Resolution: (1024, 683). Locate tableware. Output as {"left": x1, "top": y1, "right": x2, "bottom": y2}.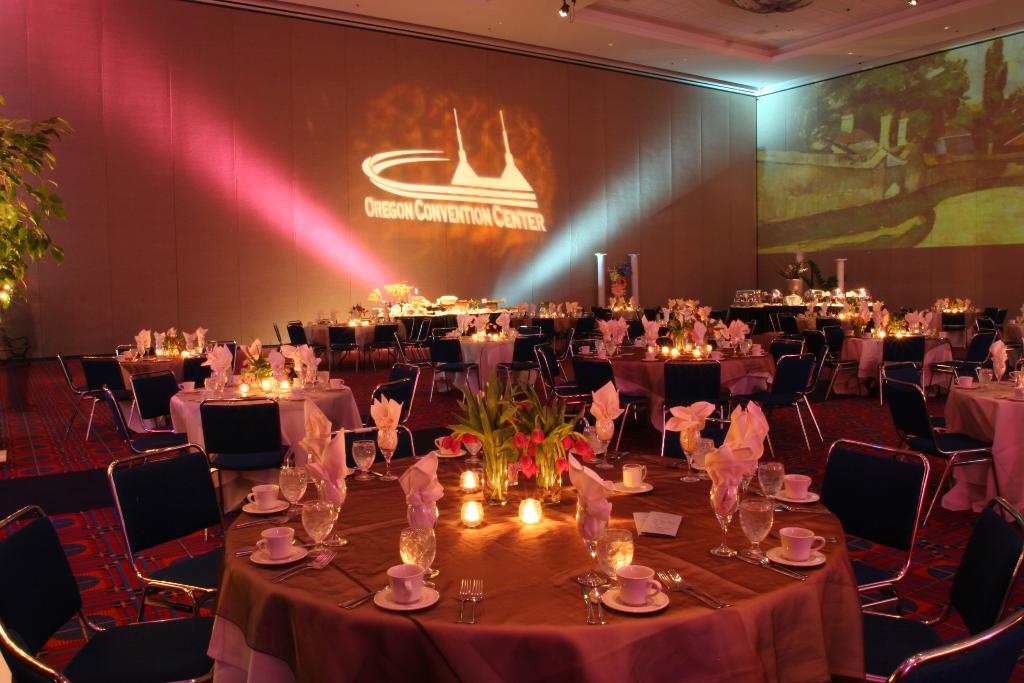
{"left": 1011, "top": 370, "right": 1023, "bottom": 390}.
